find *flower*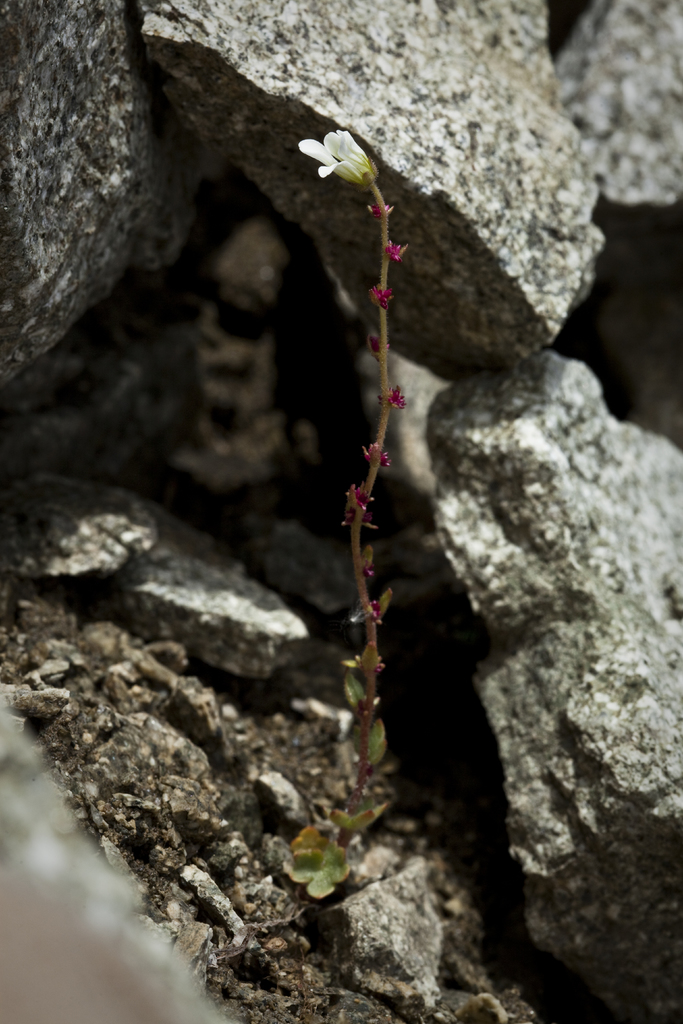
crop(293, 122, 383, 192)
